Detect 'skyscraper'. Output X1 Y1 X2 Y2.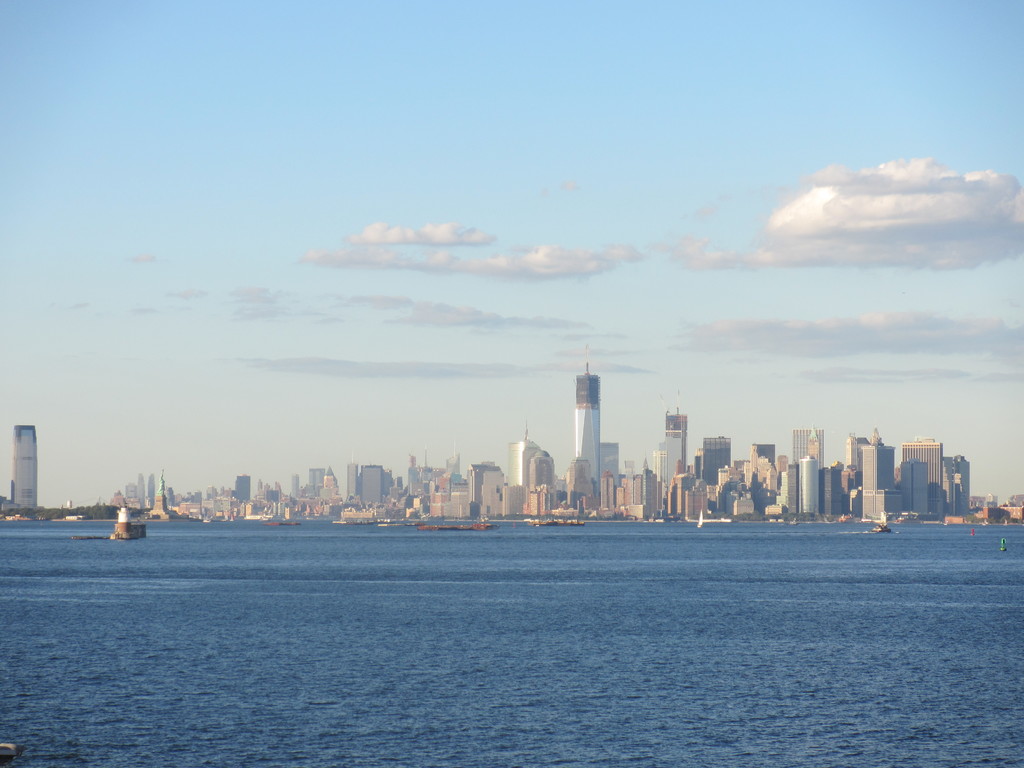
900 438 947 513.
